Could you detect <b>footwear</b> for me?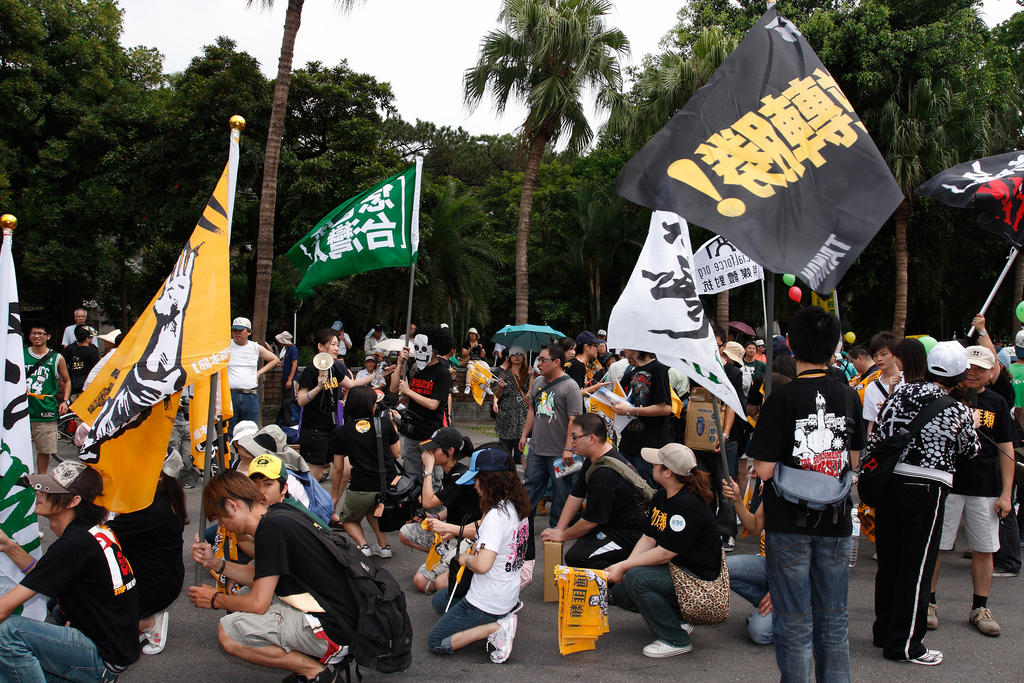
Detection result: Rect(678, 621, 694, 631).
